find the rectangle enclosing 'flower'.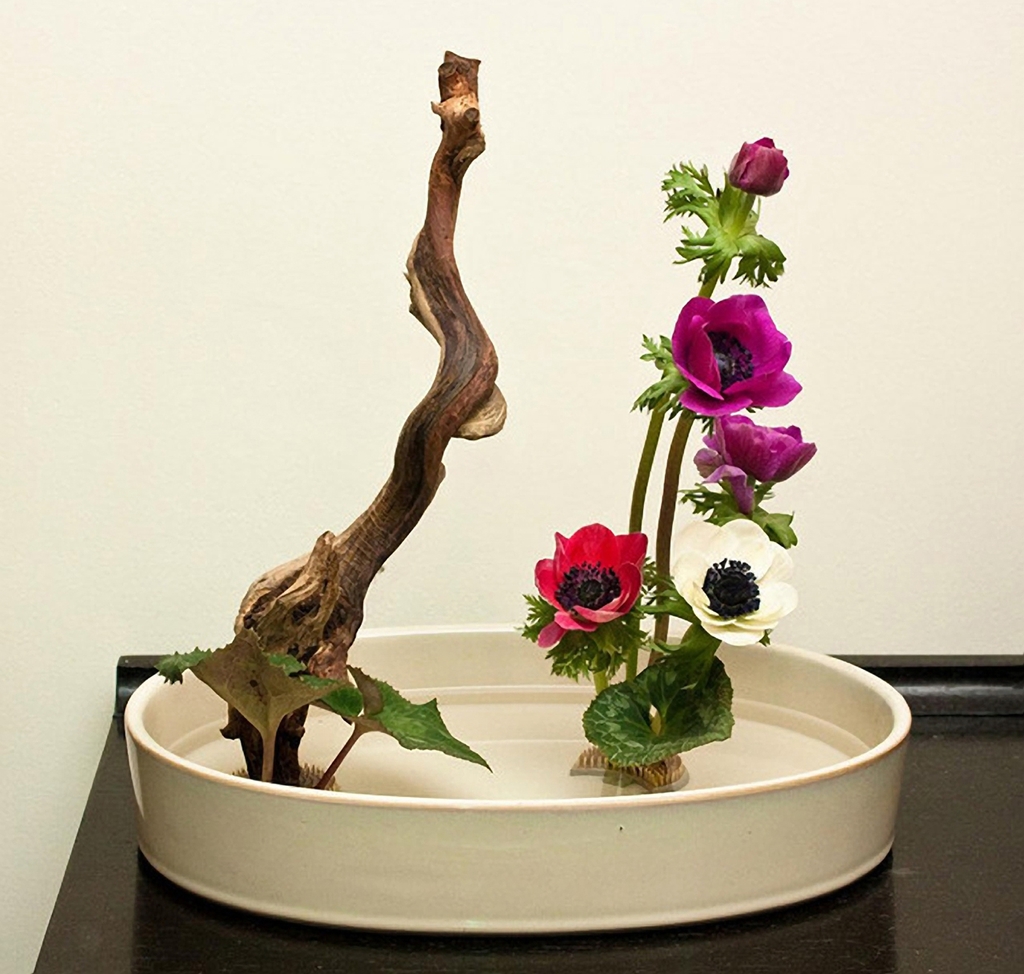
<bbox>657, 515, 803, 649</bbox>.
